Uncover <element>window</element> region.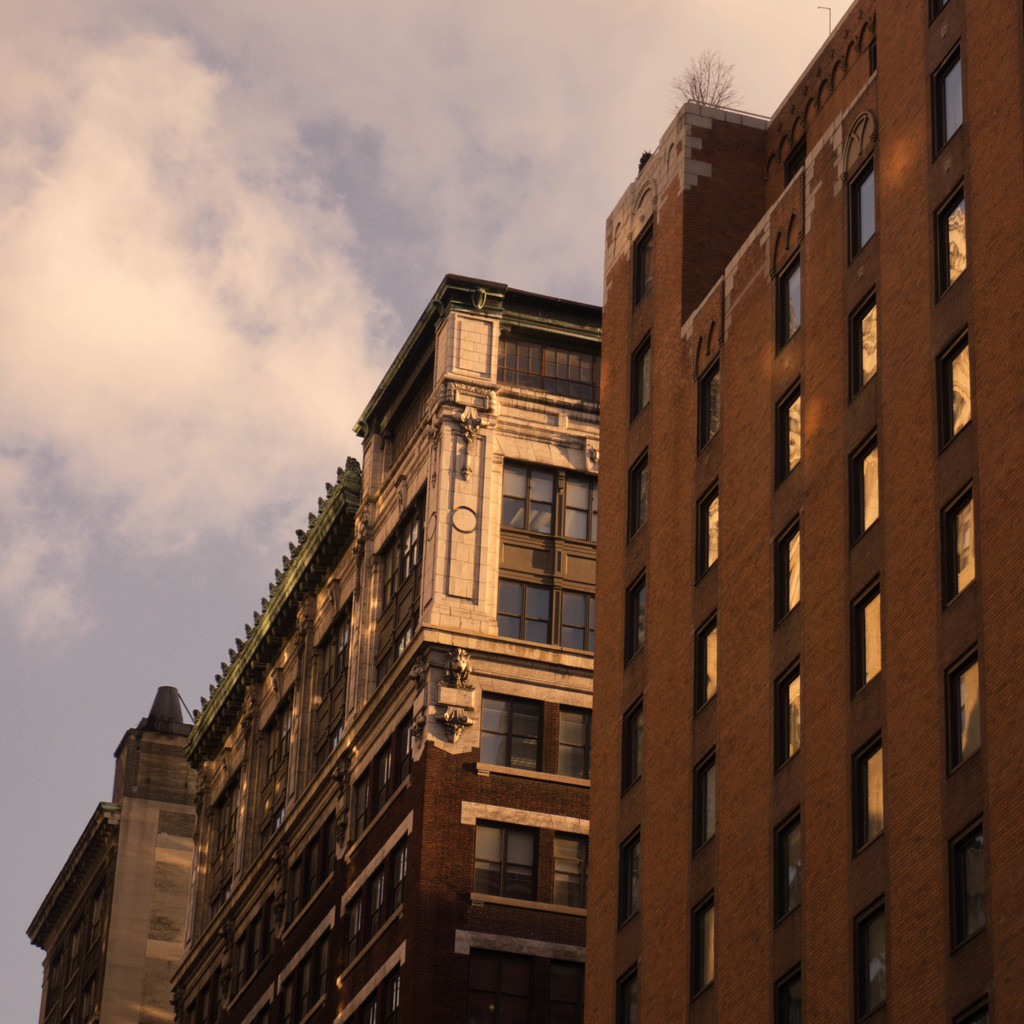
Uncovered: [493, 577, 596, 652].
